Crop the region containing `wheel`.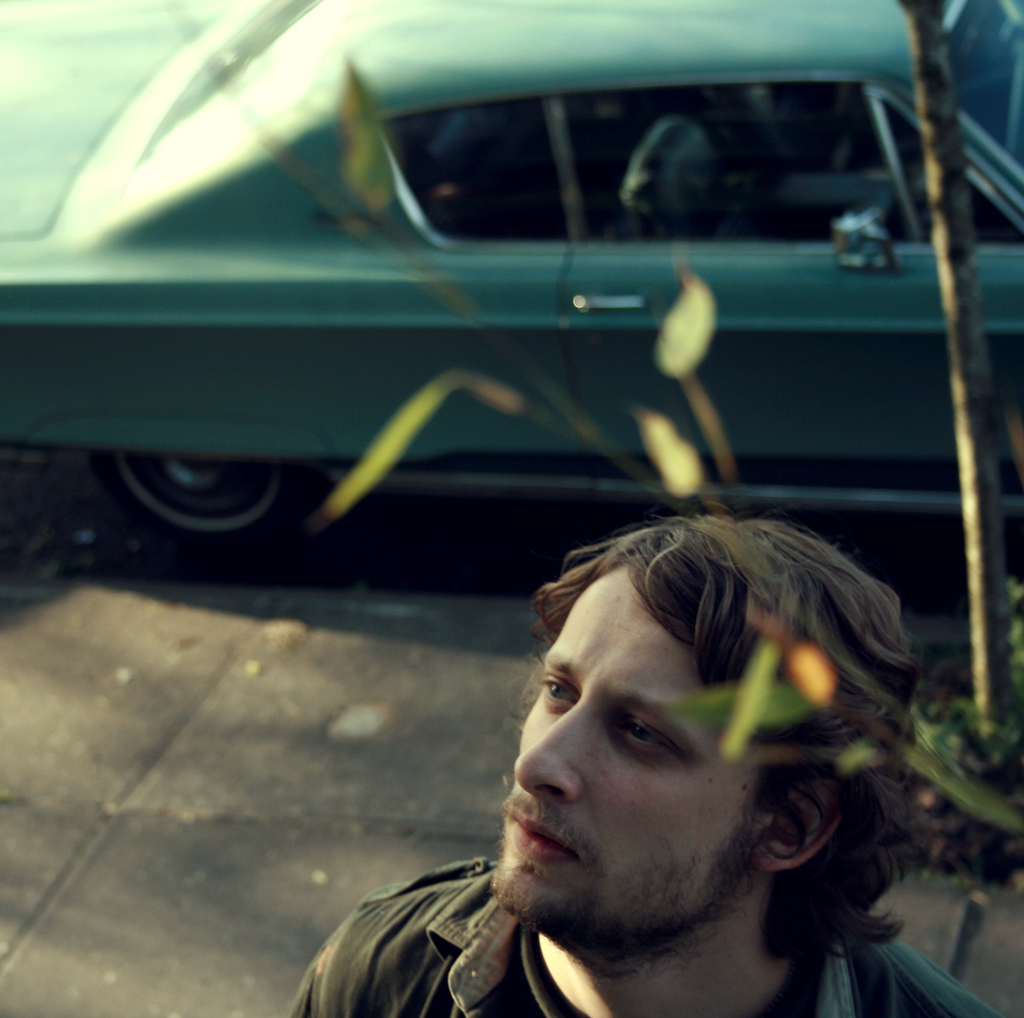
Crop region: [left=53, top=422, right=303, bottom=579].
